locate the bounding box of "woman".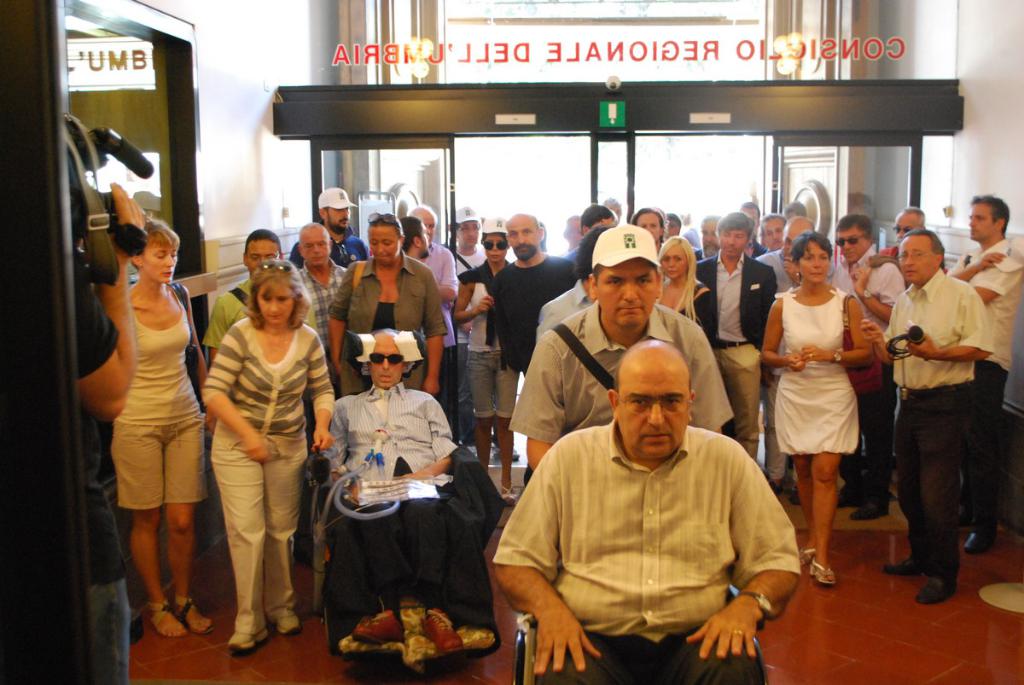
Bounding box: x1=768 y1=219 x2=885 y2=574.
